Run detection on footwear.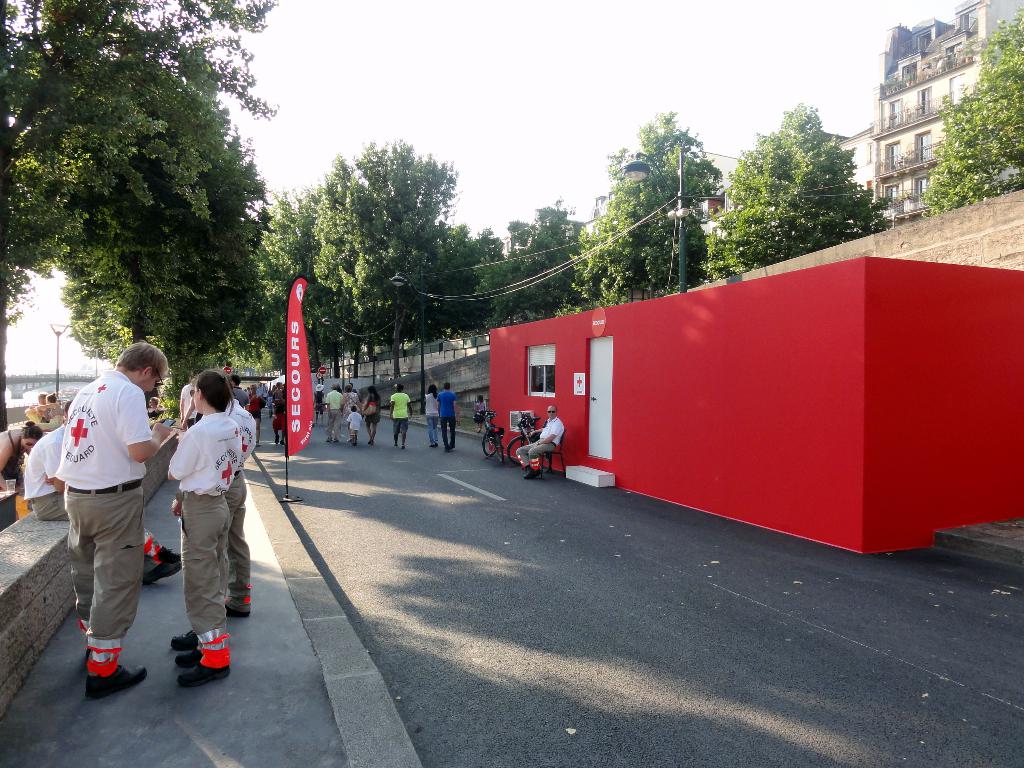
Result: (177,666,229,687).
